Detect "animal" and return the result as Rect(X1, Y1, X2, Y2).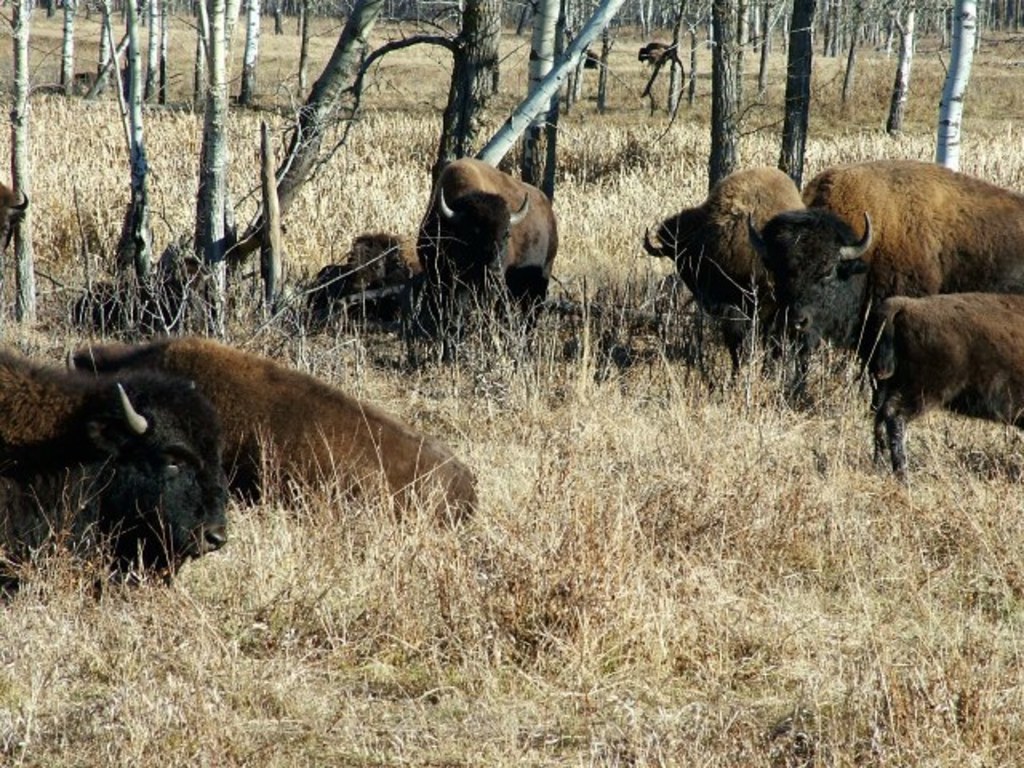
Rect(867, 293, 1022, 486).
